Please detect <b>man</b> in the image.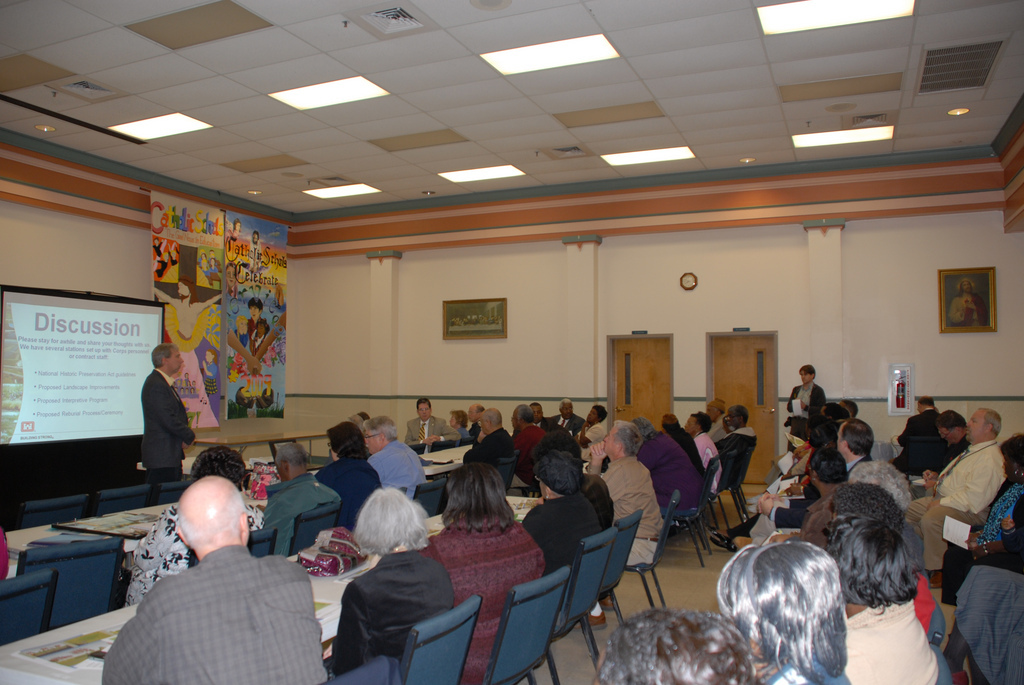
<region>892, 396, 940, 481</region>.
